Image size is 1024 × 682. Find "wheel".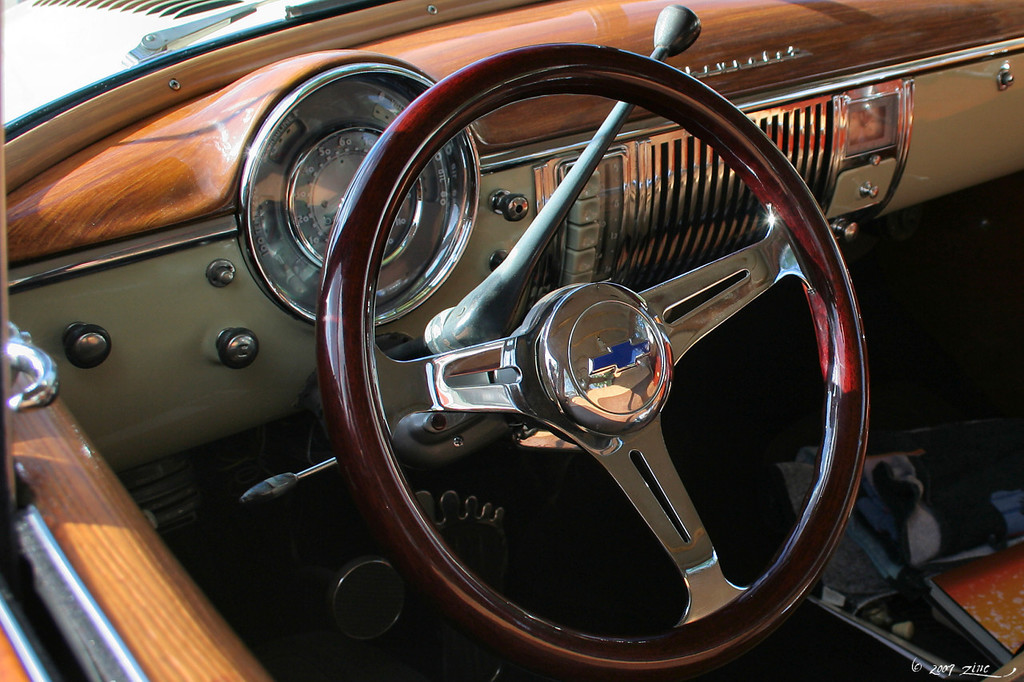
311,40,863,681.
